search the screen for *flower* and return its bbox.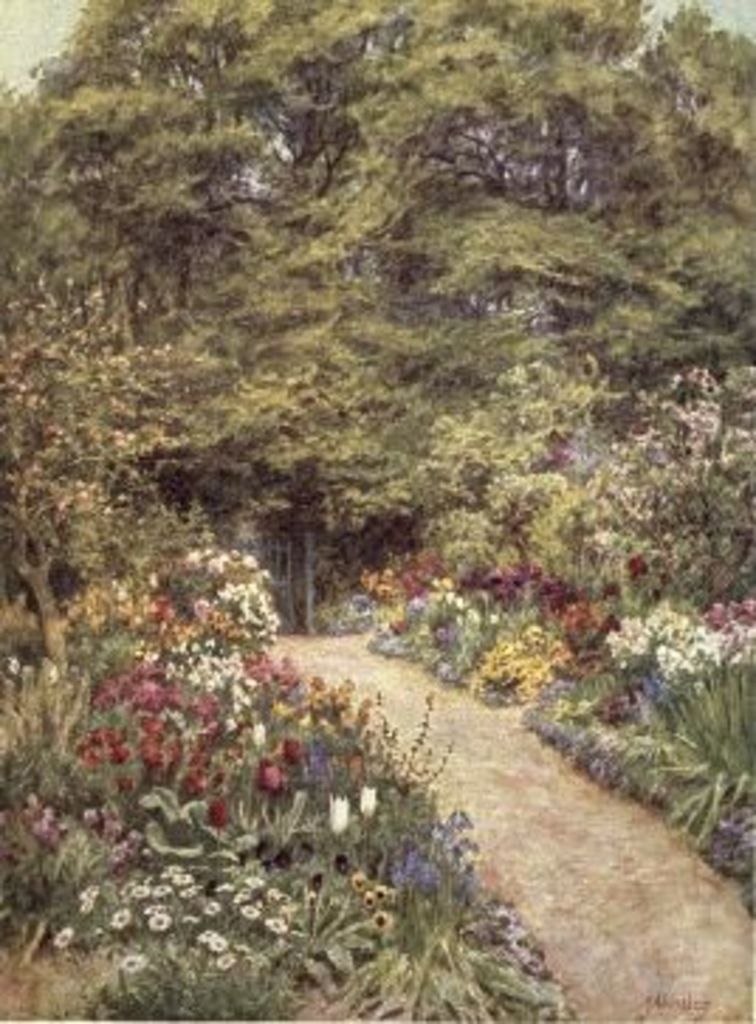
Found: 203,798,228,827.
